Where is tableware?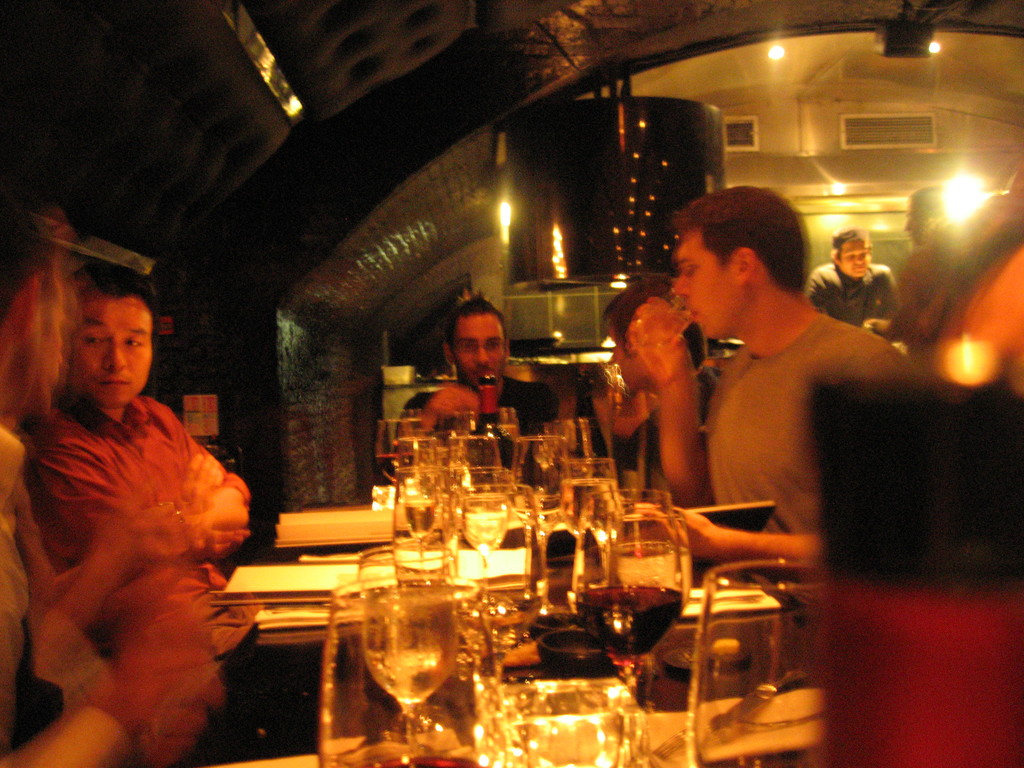
Rect(680, 557, 834, 767).
